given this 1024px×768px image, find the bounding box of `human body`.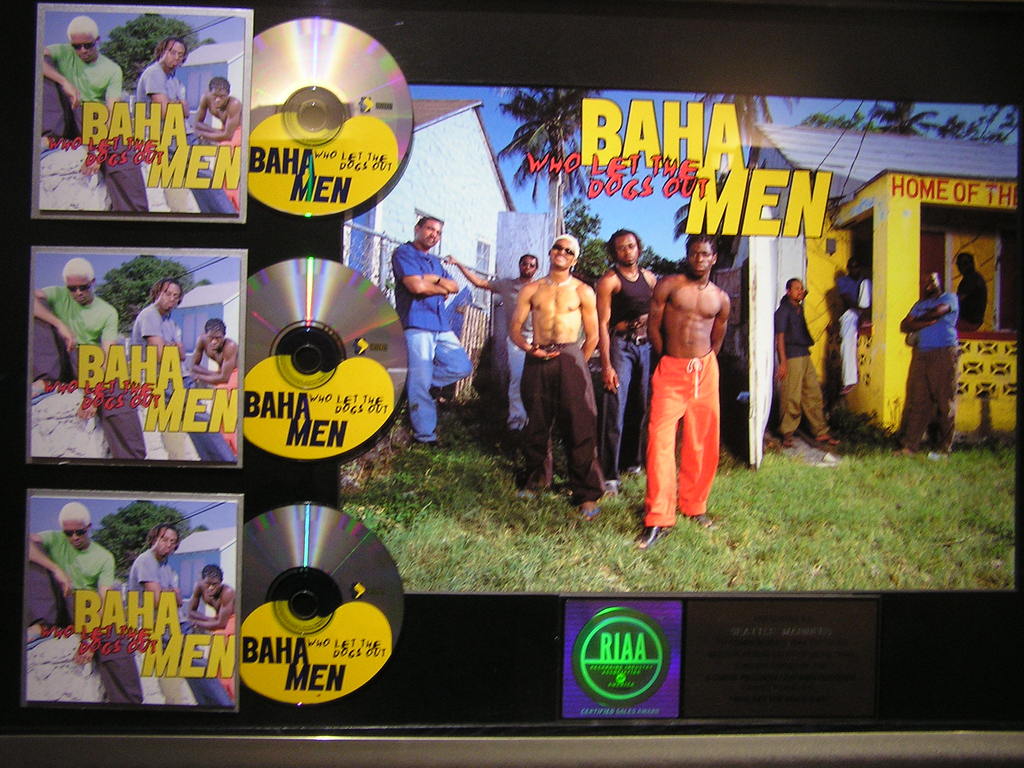
595/236/655/502.
